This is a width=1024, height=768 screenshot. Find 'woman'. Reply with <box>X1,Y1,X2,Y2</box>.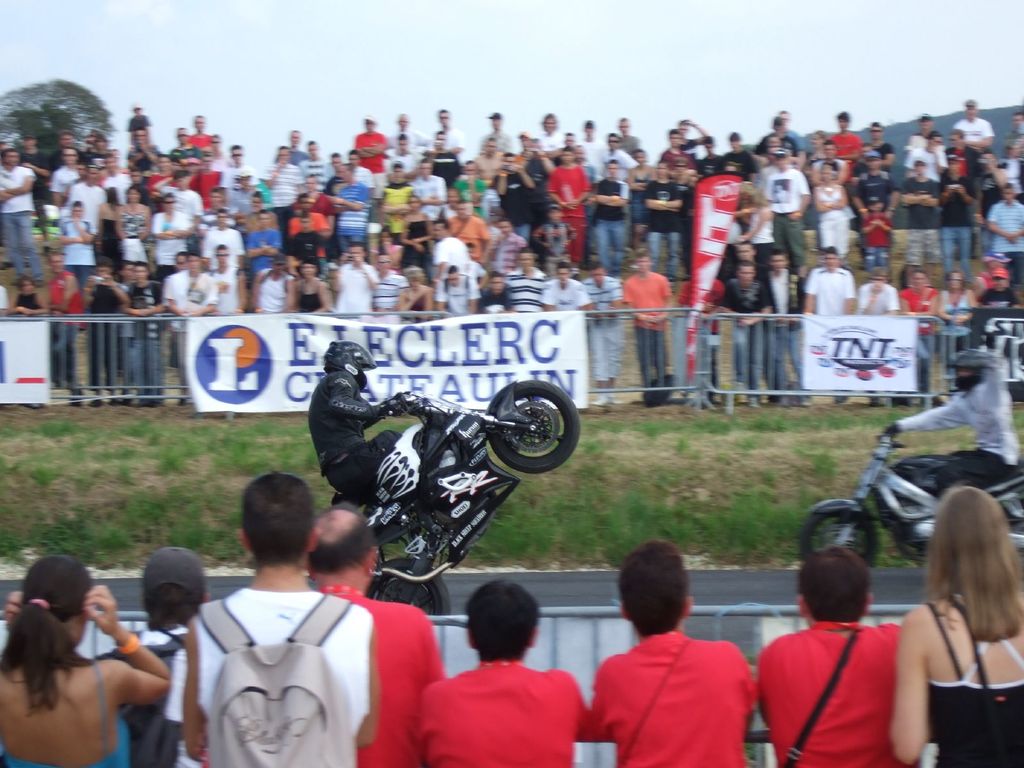
<box>628,148,657,253</box>.
